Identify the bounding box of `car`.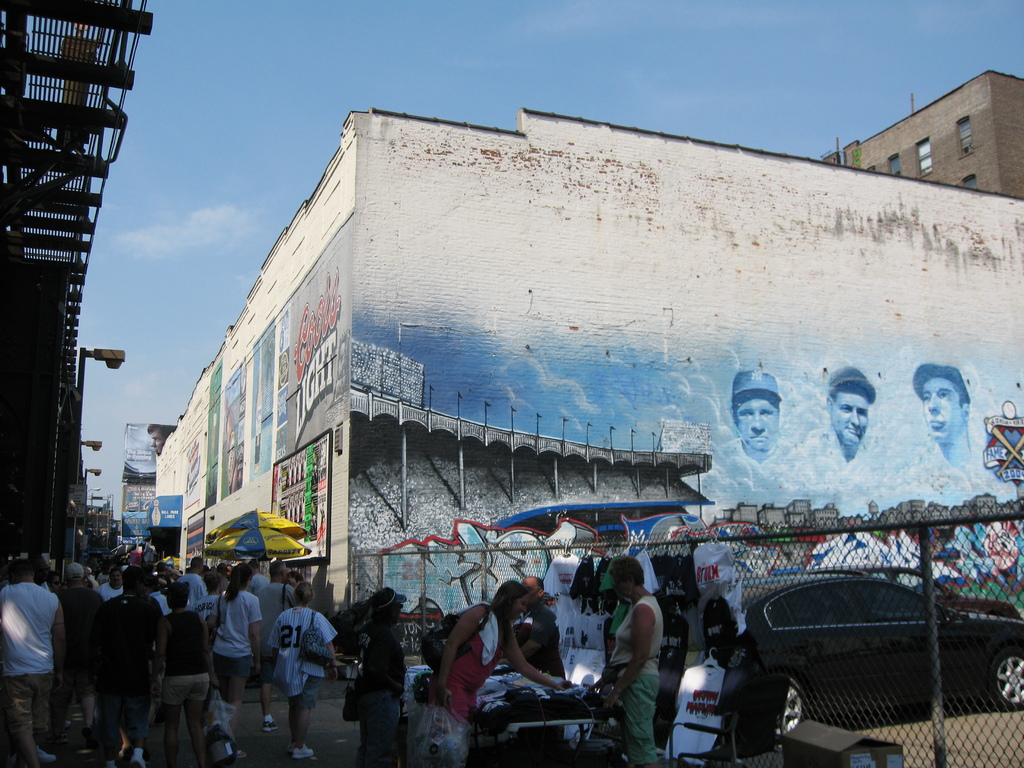
locate(694, 568, 982, 757).
